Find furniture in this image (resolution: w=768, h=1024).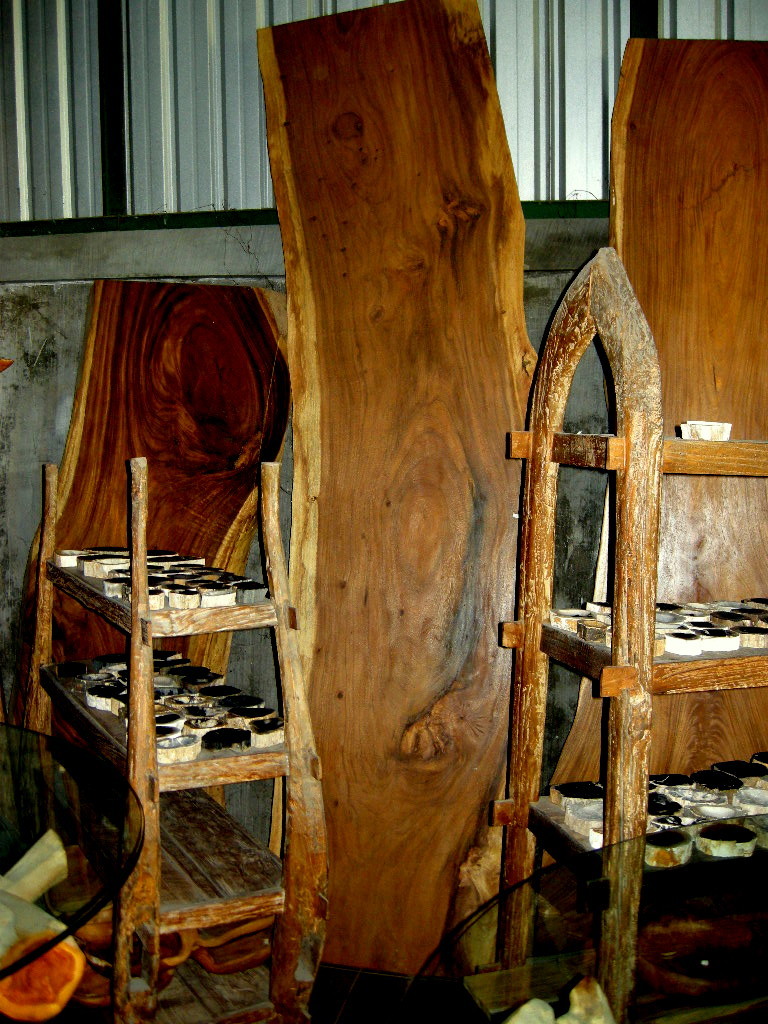
(0,719,144,984).
